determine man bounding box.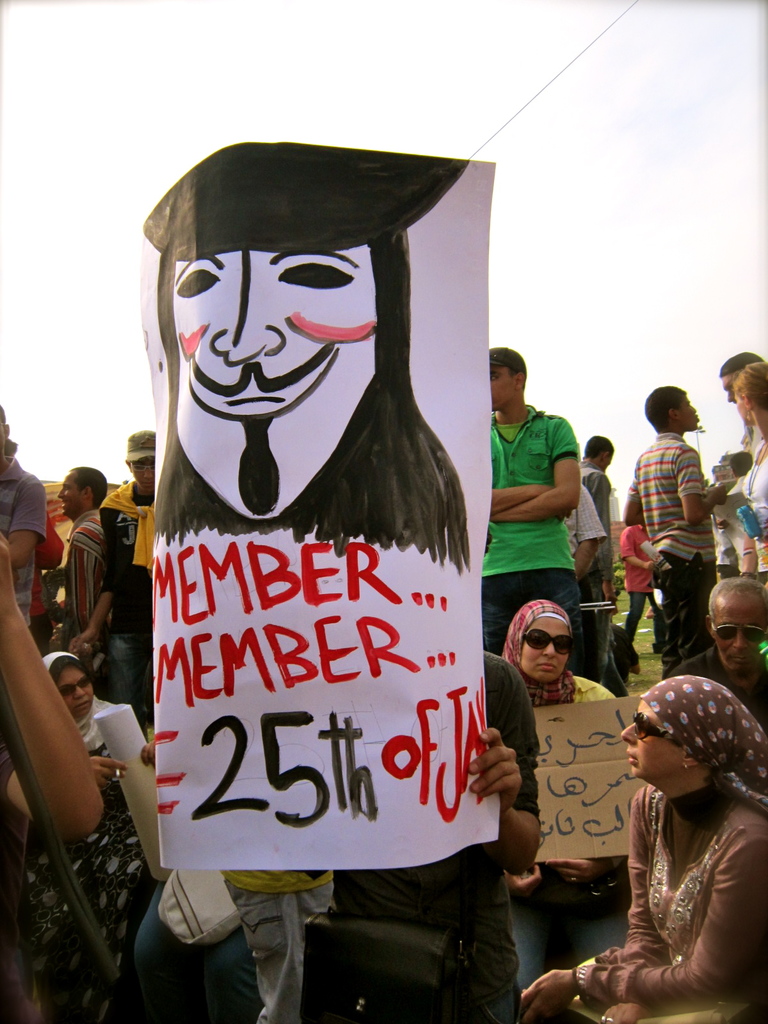
Determined: crop(65, 430, 156, 743).
